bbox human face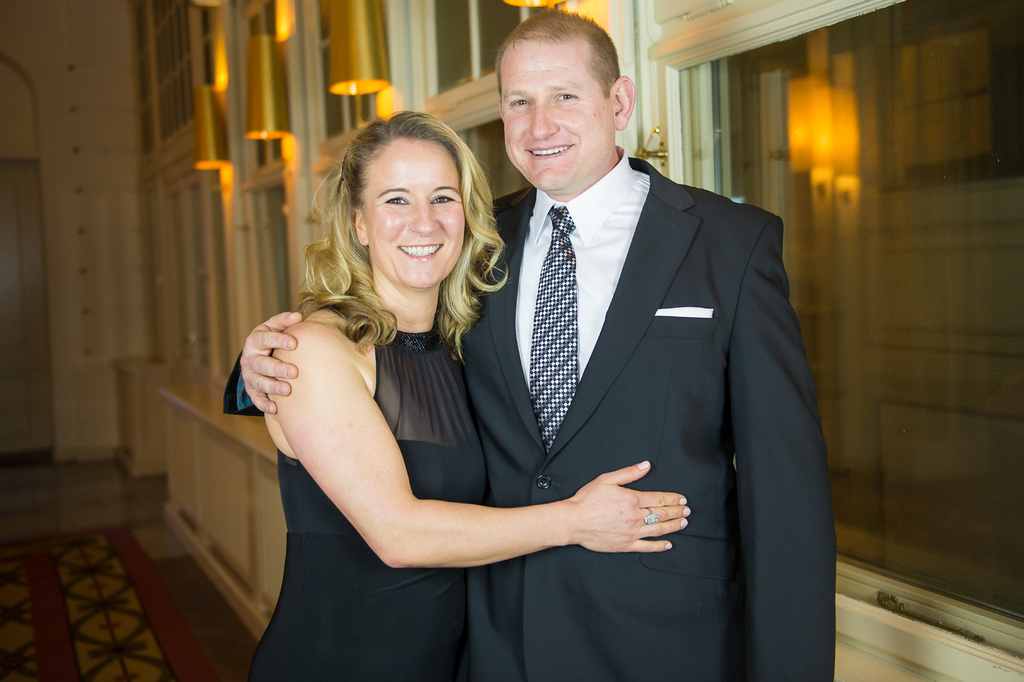
(359, 129, 461, 286)
